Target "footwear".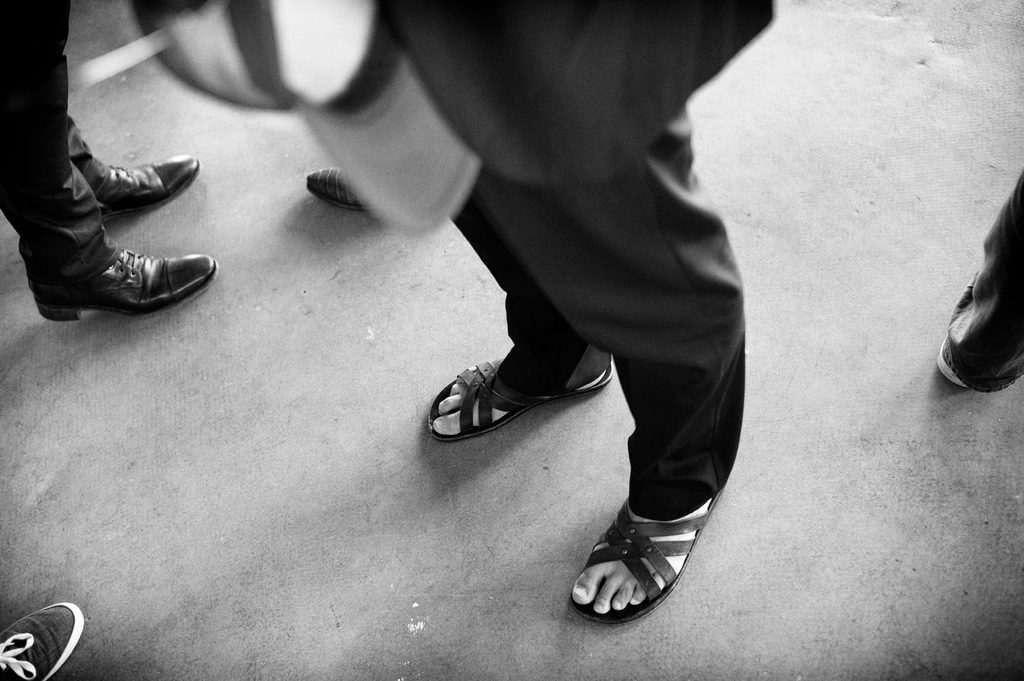
Target region: 935 297 999 399.
